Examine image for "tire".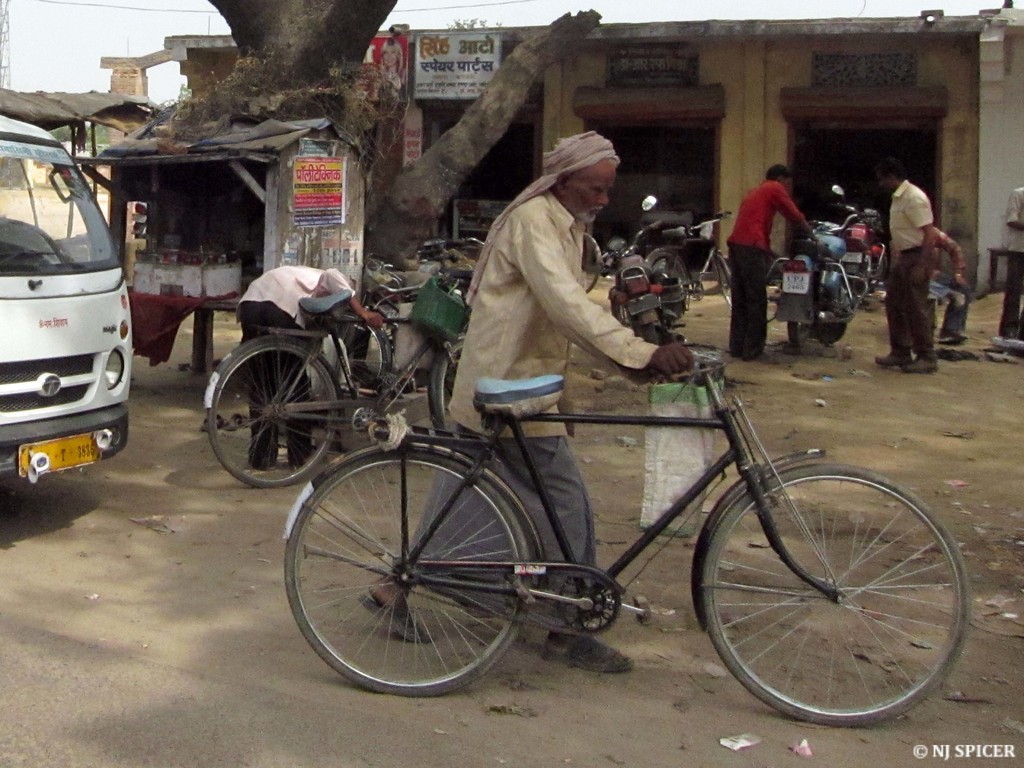
Examination result: (left=199, top=340, right=339, bottom=486).
